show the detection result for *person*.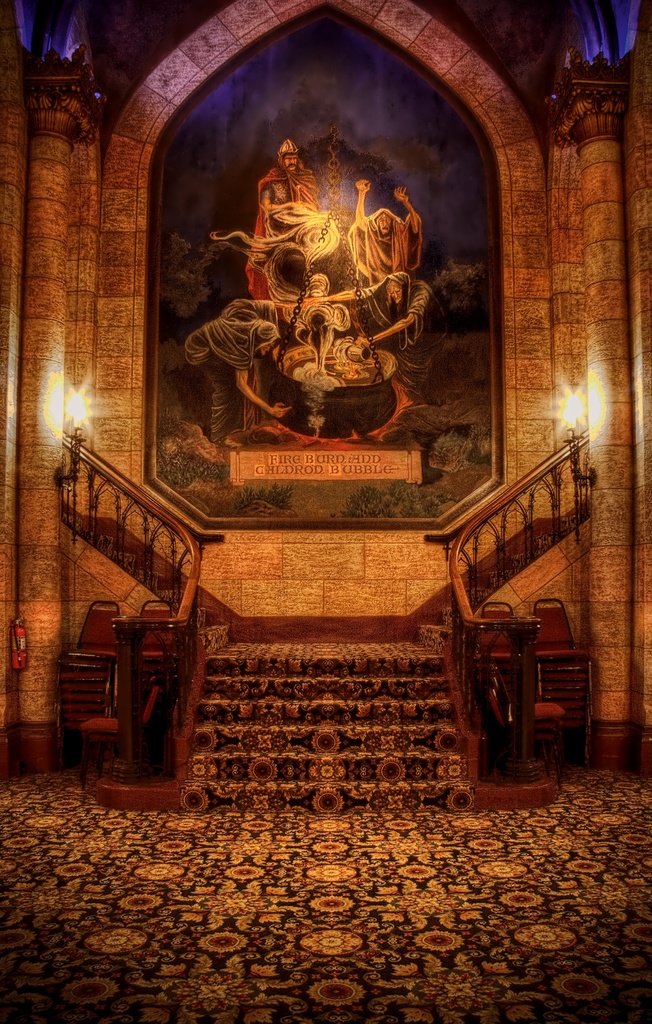
262:142:318:209.
